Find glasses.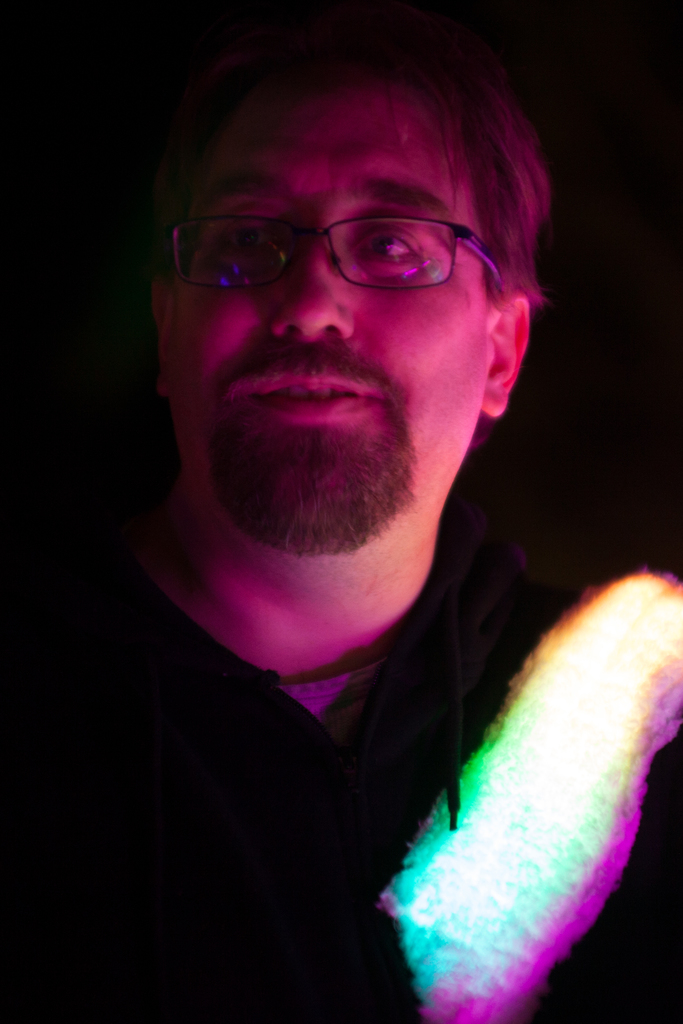
[left=151, top=205, right=514, bottom=301].
